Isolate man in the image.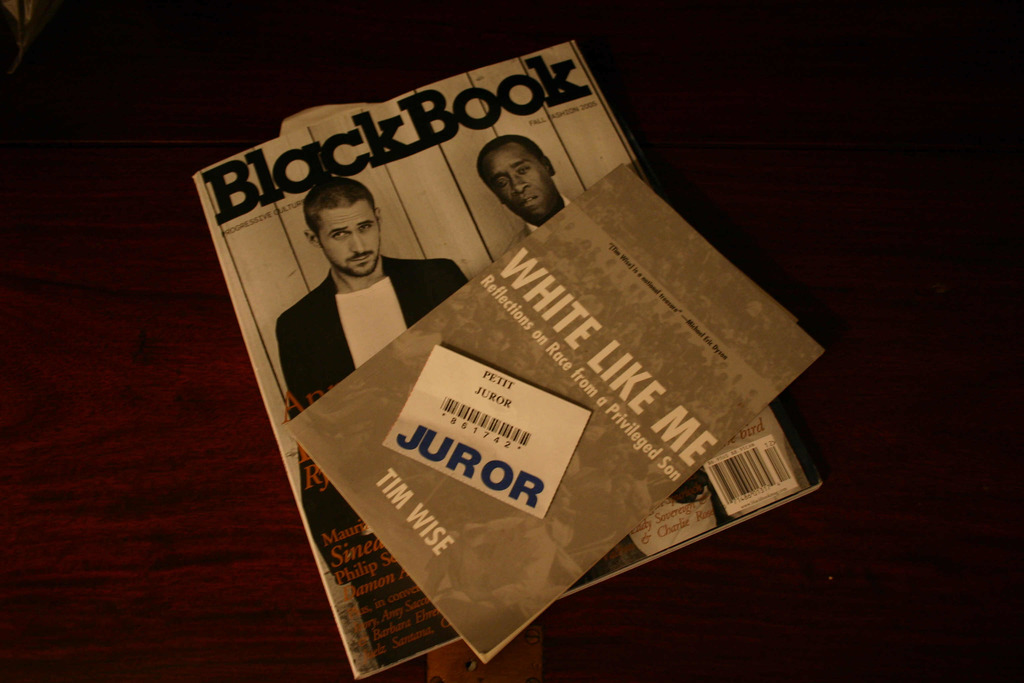
Isolated region: (477, 135, 572, 255).
